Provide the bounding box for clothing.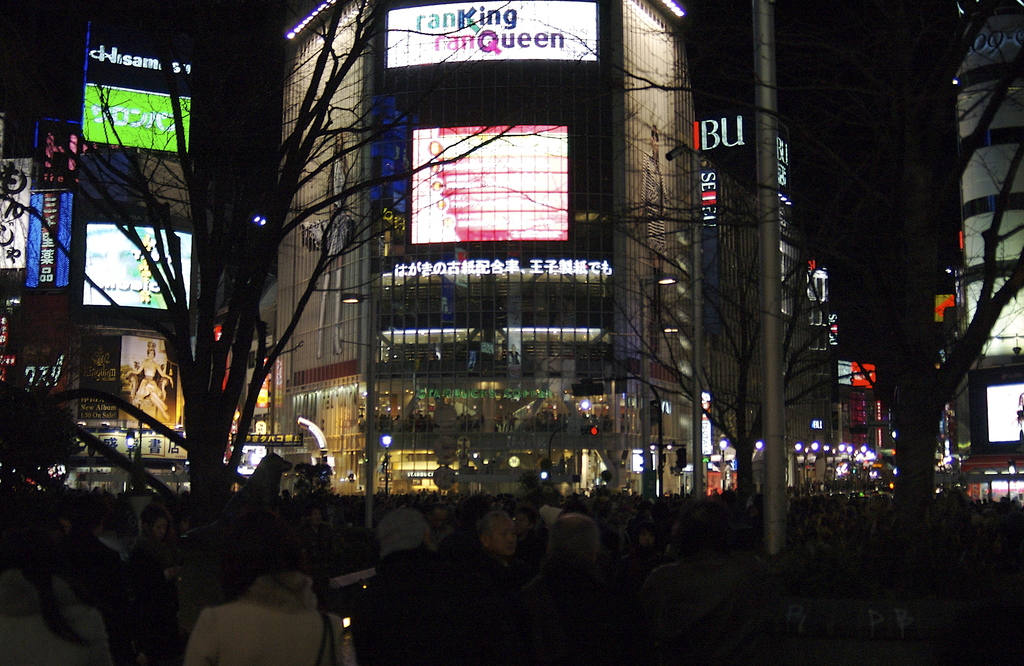
locate(340, 548, 477, 657).
